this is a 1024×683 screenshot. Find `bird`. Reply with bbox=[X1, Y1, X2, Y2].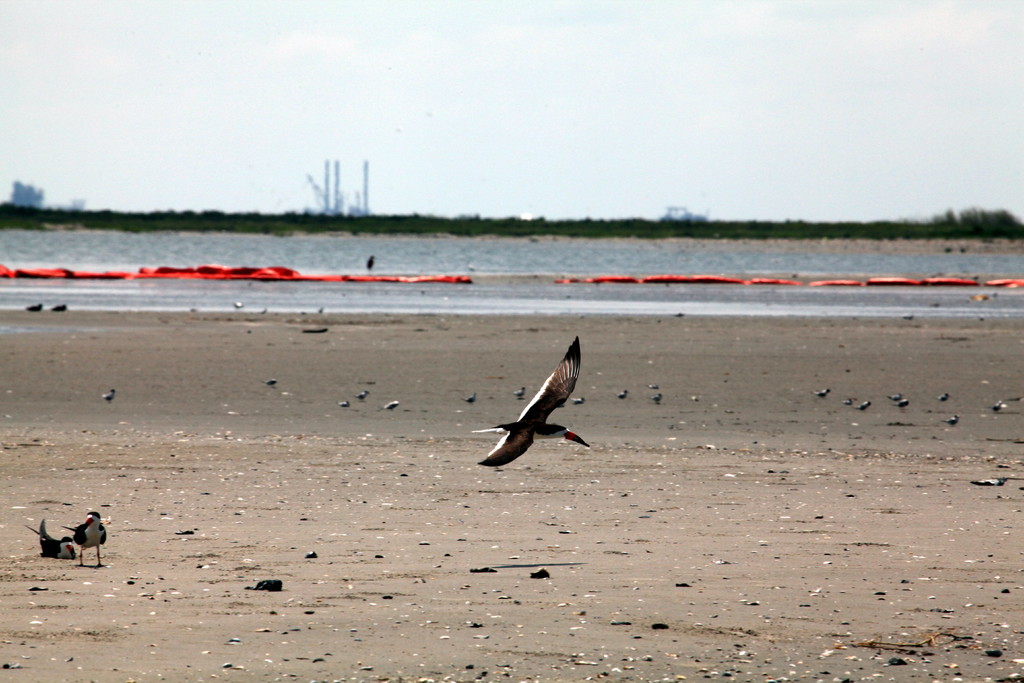
bbox=[457, 389, 482, 404].
